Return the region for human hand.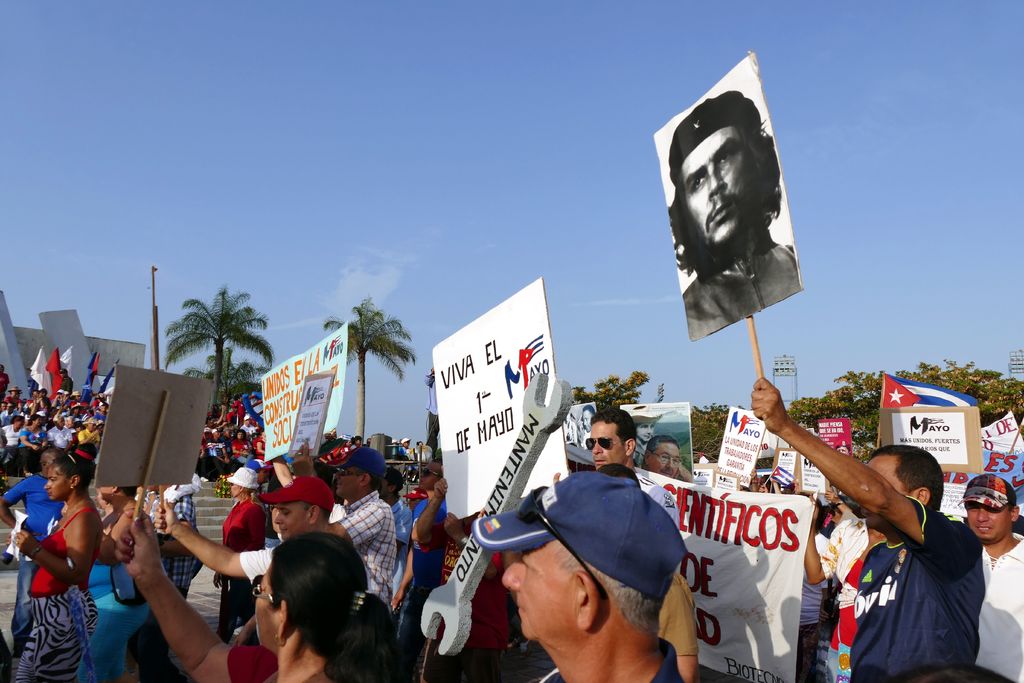
pyautogui.locateOnScreen(550, 470, 562, 484).
